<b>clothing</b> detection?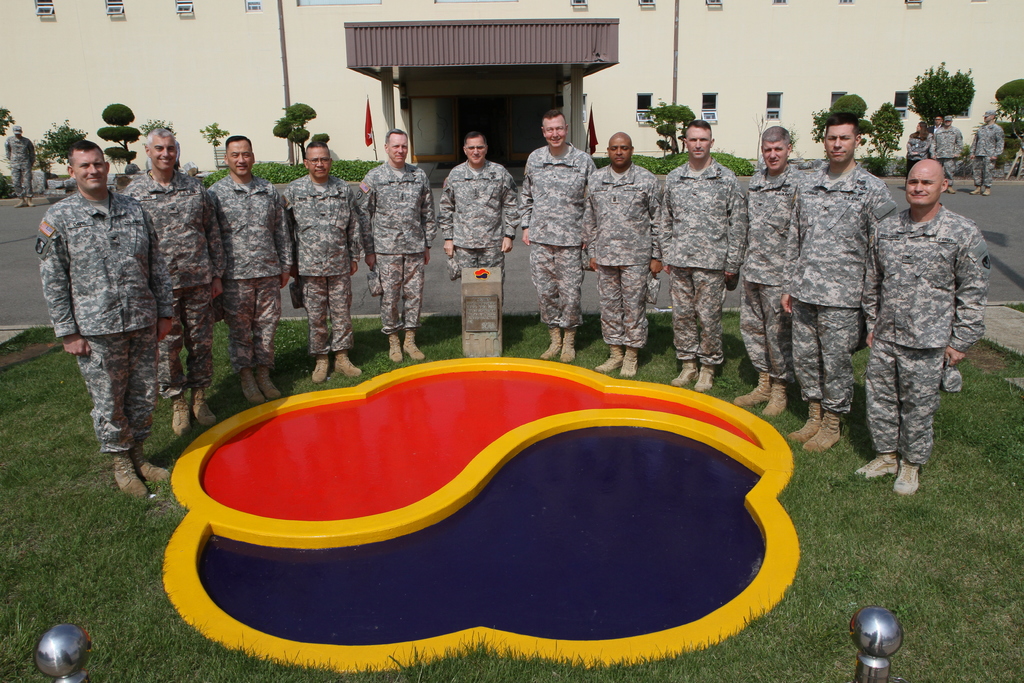
4/138/38/202
